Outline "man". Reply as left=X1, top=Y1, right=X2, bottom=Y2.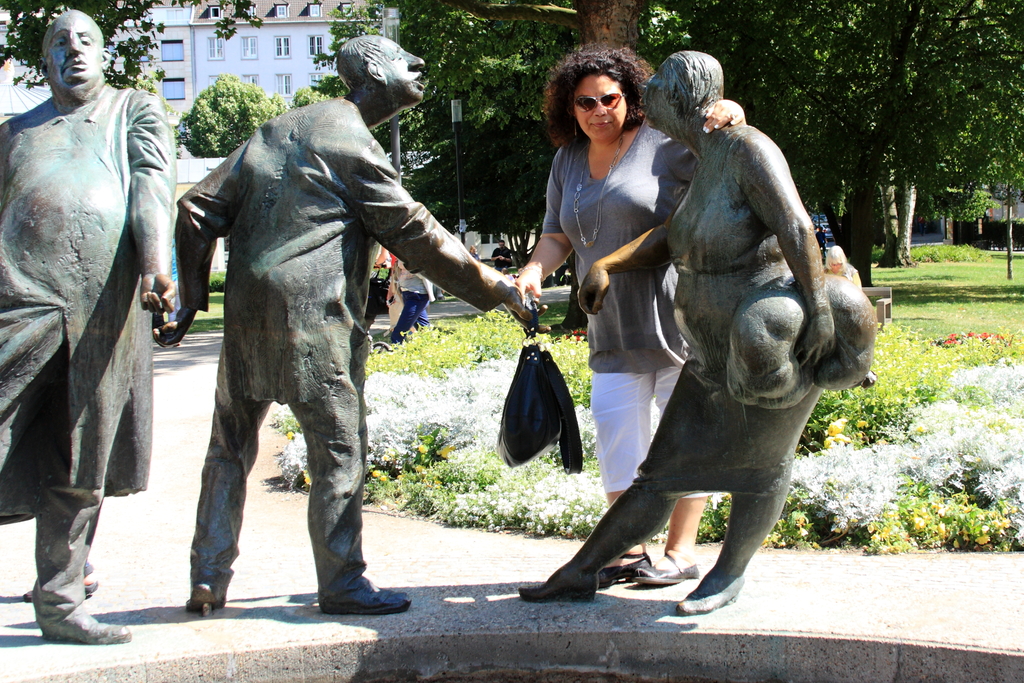
left=149, top=32, right=555, bottom=611.
